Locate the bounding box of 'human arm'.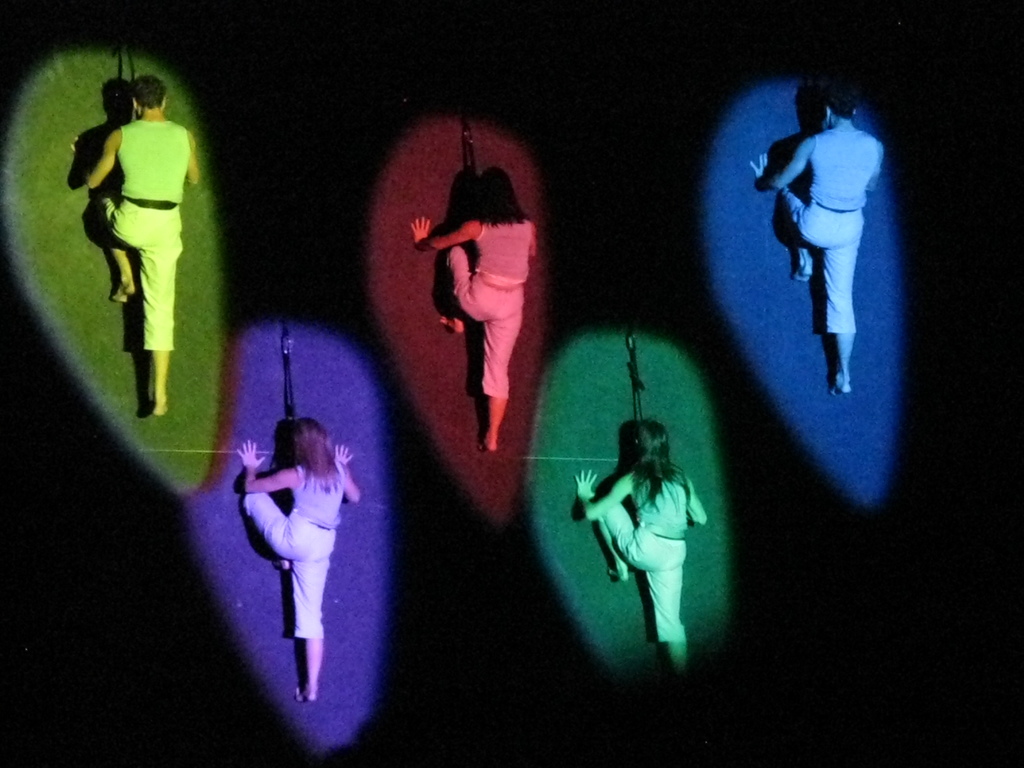
Bounding box: Rect(408, 214, 481, 252).
